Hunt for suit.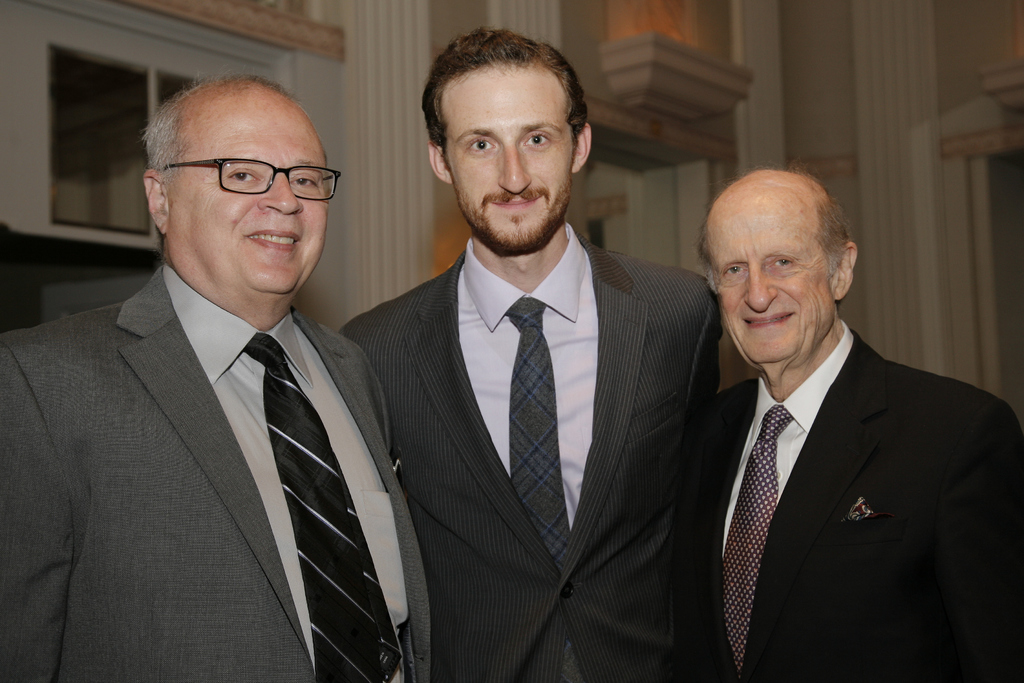
Hunted down at 340:220:726:682.
